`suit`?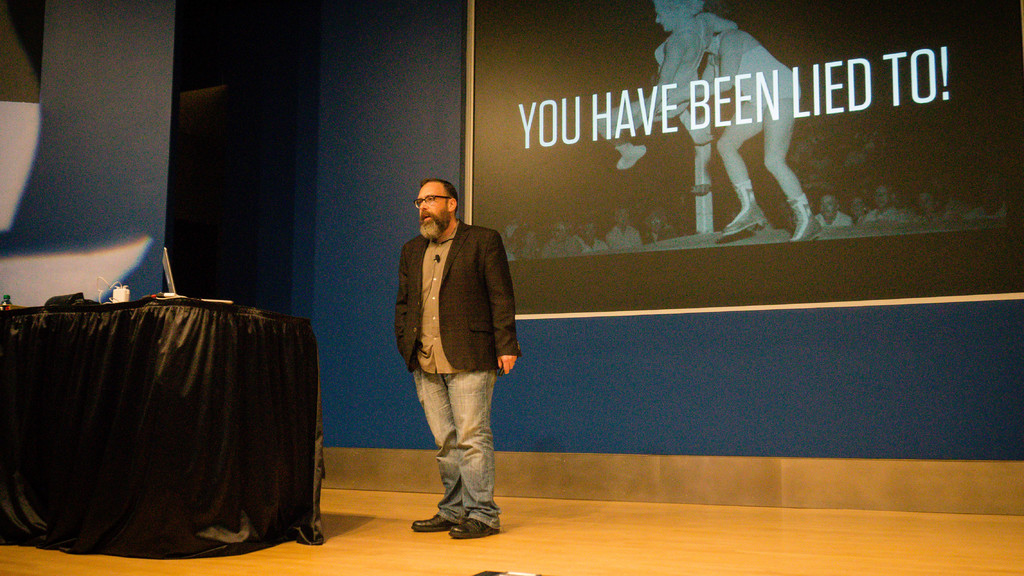
(388, 215, 522, 373)
